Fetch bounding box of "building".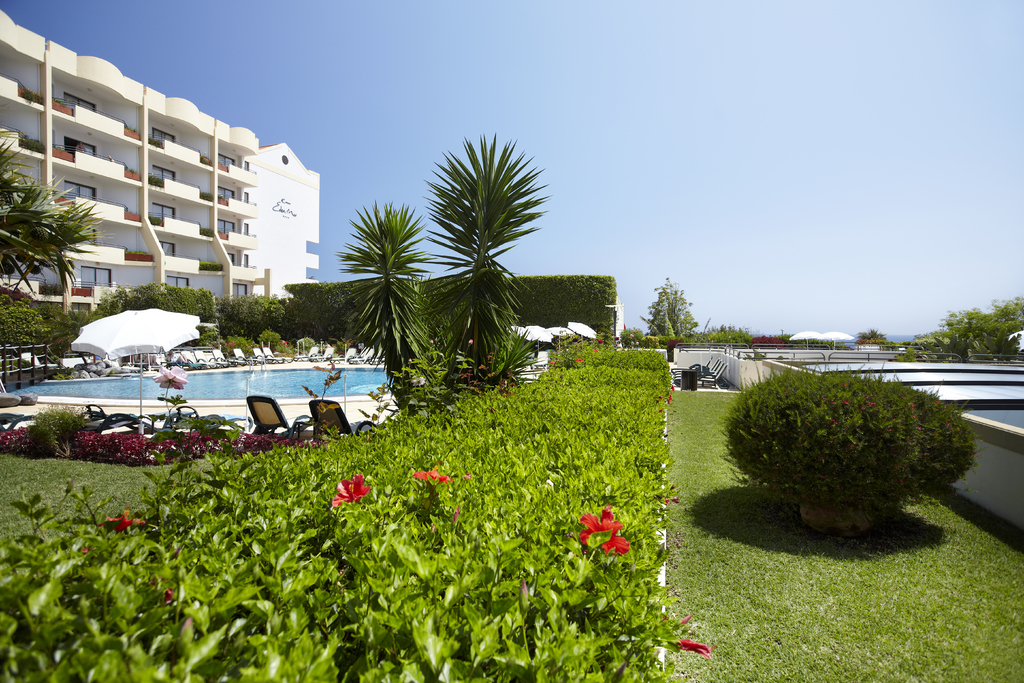
Bbox: [x1=0, y1=6, x2=323, y2=321].
